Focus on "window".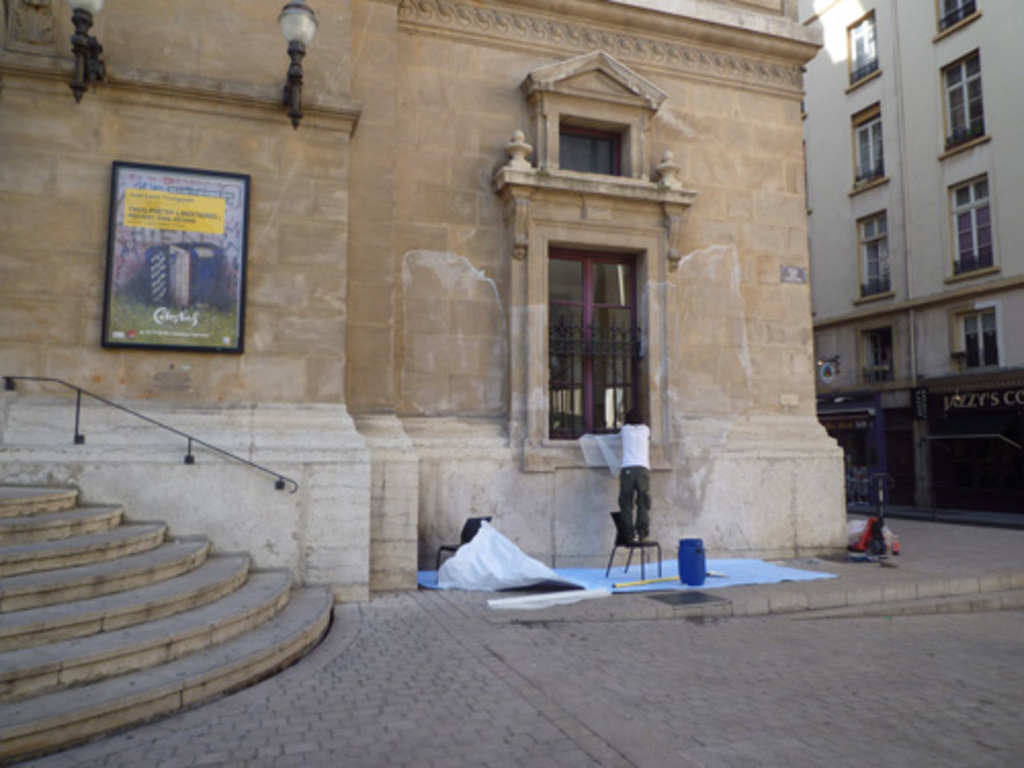
Focused at [848, 106, 887, 182].
